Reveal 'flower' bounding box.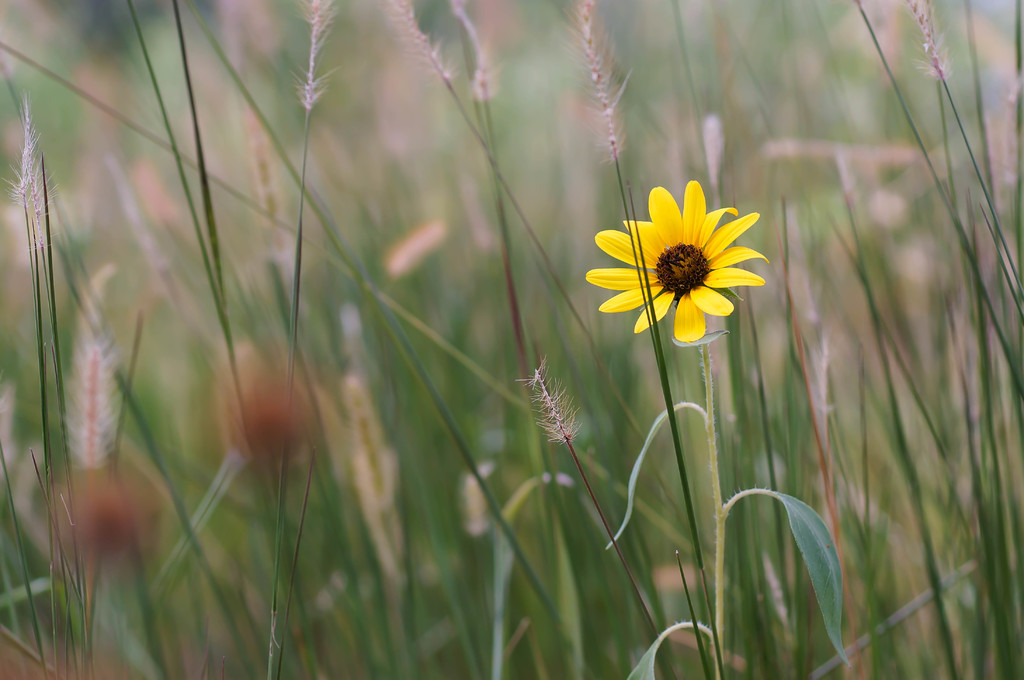
Revealed: pyautogui.locateOnScreen(582, 174, 771, 351).
